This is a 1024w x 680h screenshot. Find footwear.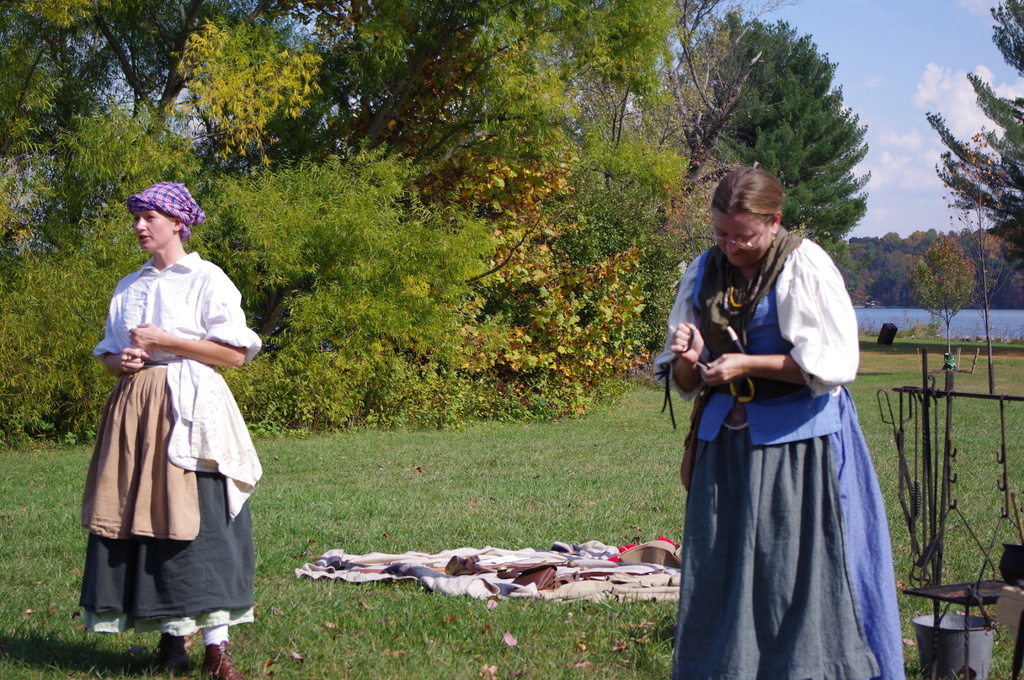
Bounding box: [195,636,257,679].
